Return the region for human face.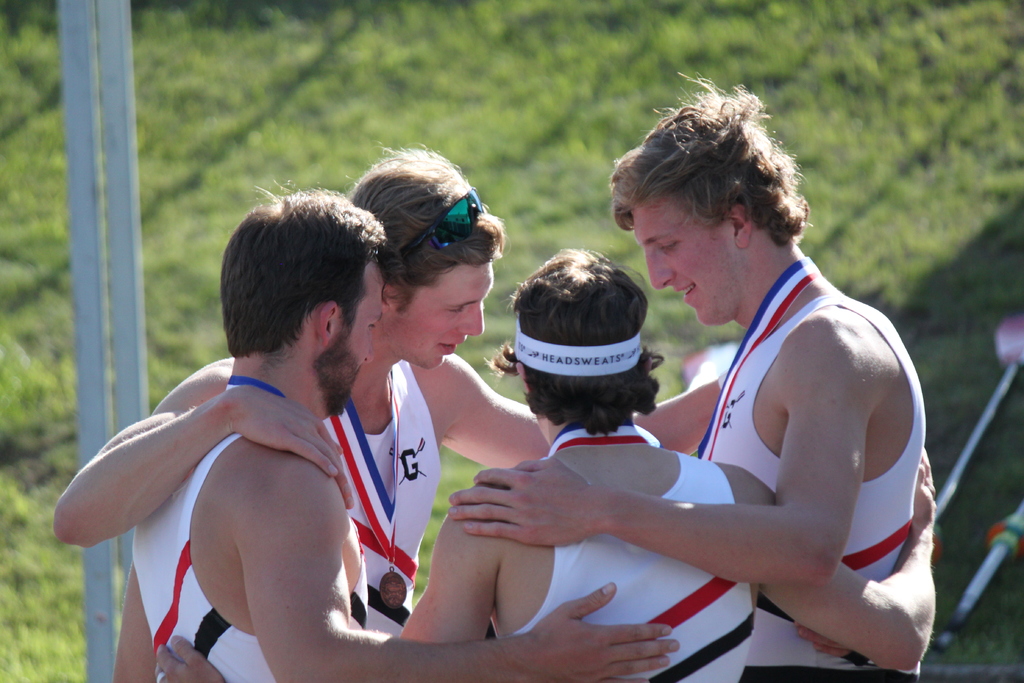
left=639, top=186, right=744, bottom=341.
